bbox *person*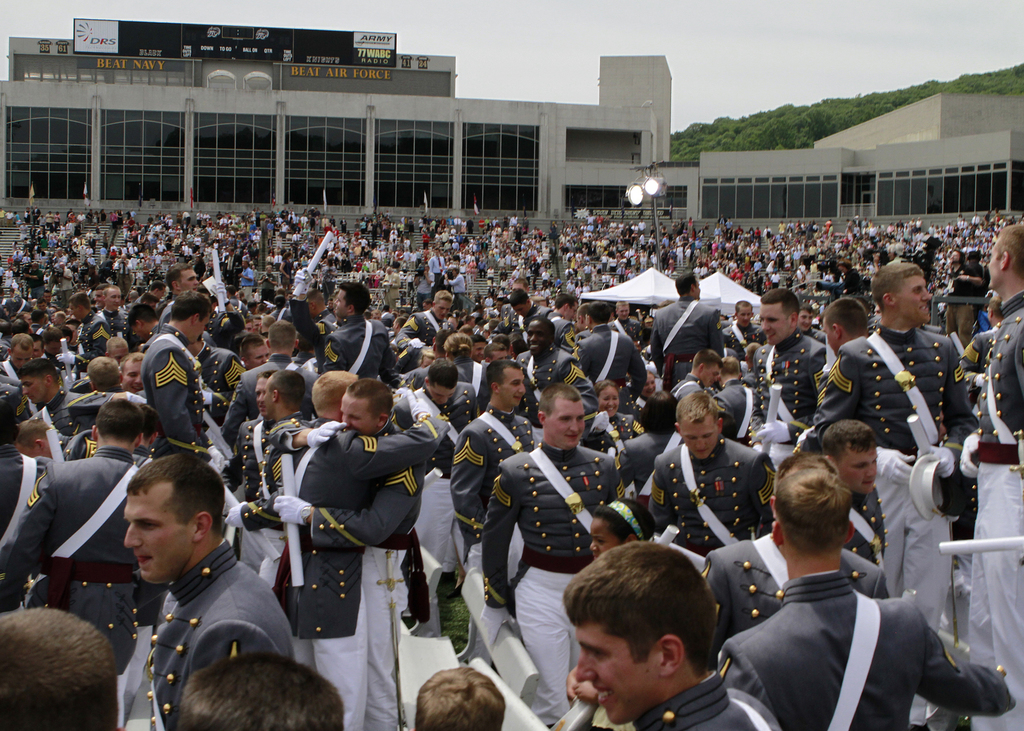
(173, 643, 349, 730)
